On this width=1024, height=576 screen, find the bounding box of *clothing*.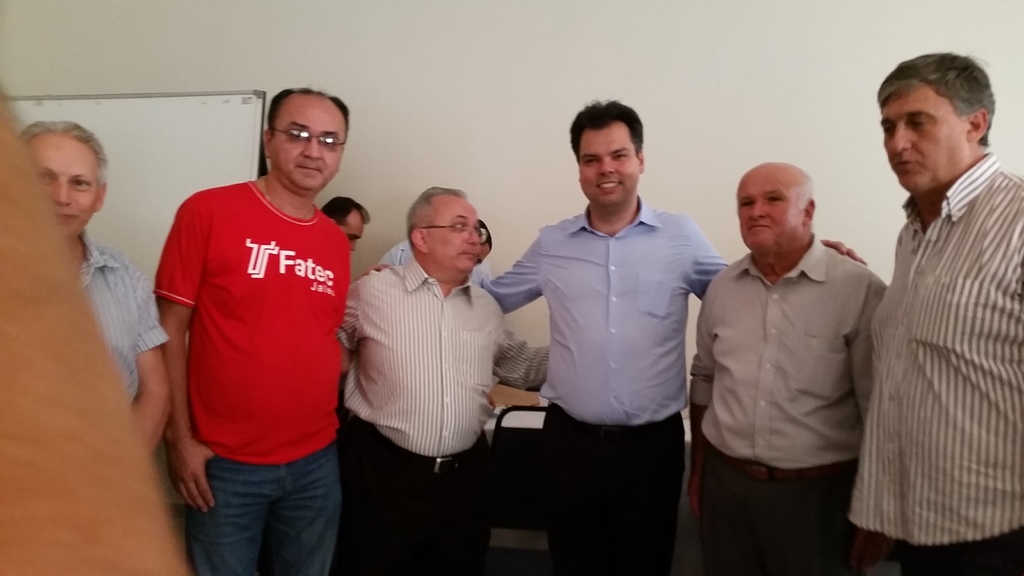
Bounding box: box(465, 188, 738, 575).
